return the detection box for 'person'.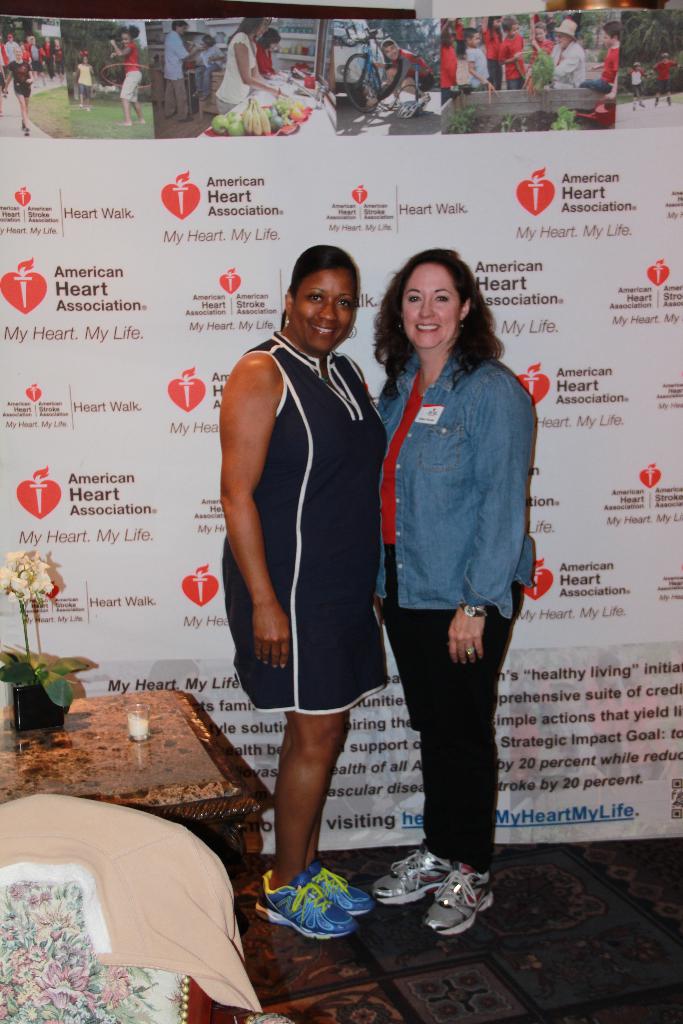
{"left": 625, "top": 63, "right": 650, "bottom": 109}.
